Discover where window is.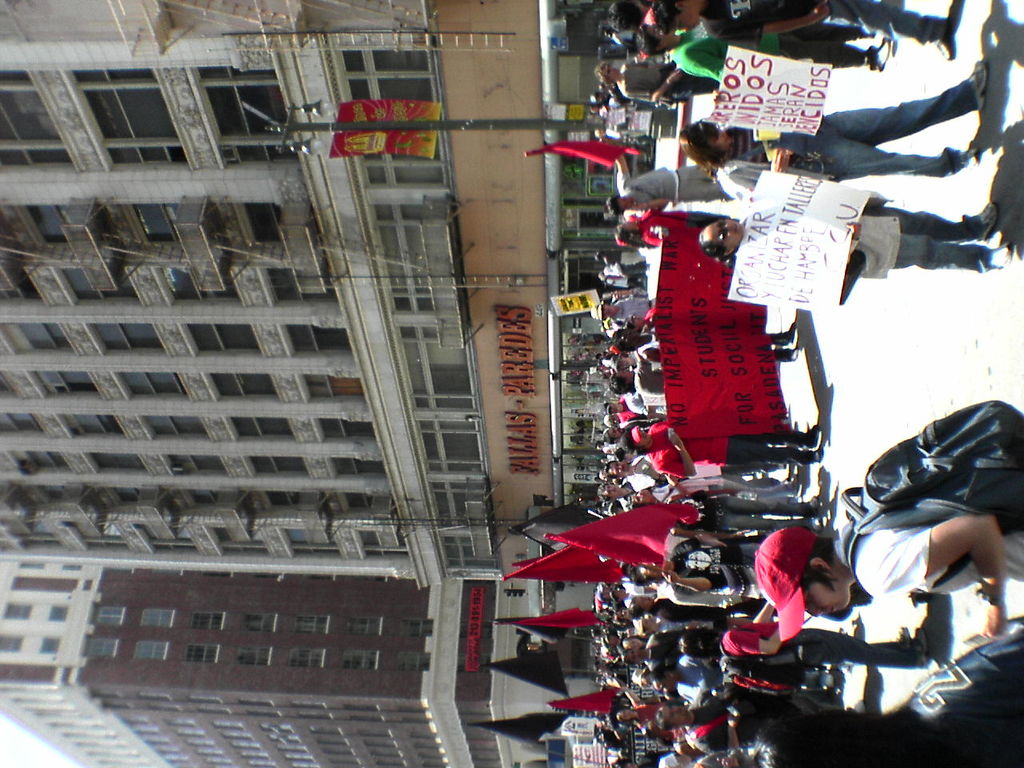
Discovered at 278,322,352,358.
